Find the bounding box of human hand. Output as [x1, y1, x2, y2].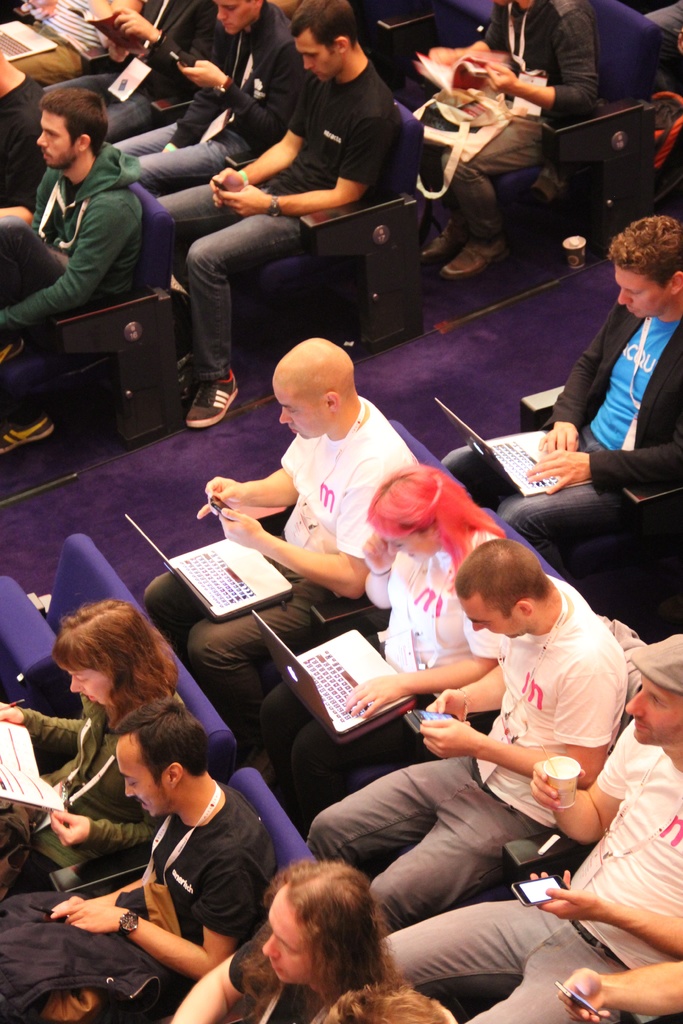
[48, 810, 90, 845].
